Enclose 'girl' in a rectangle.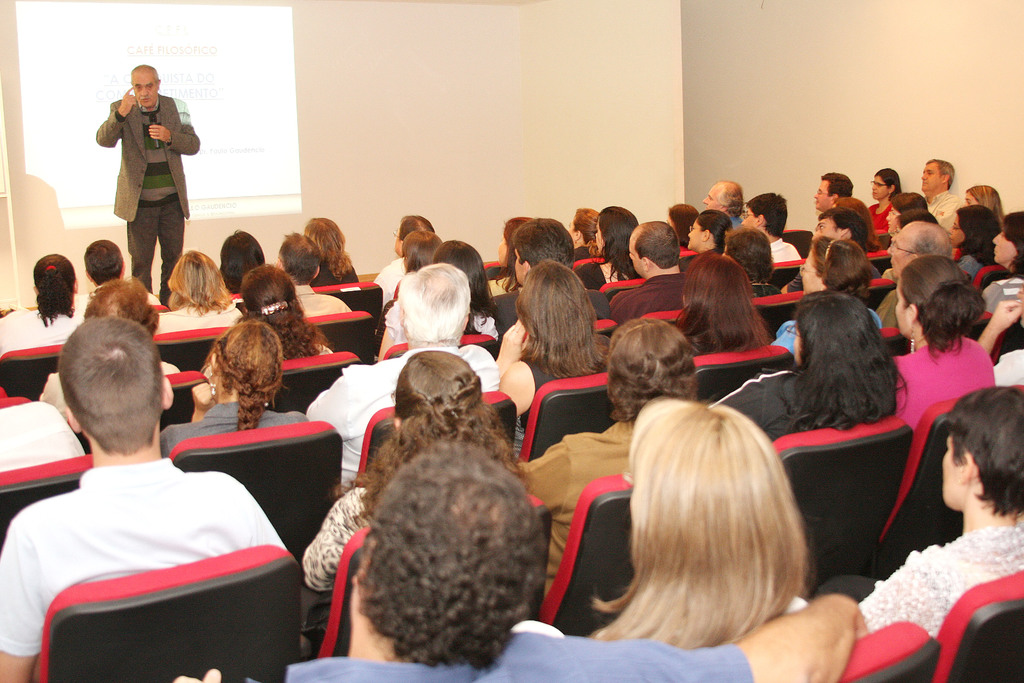
BBox(173, 247, 224, 313).
